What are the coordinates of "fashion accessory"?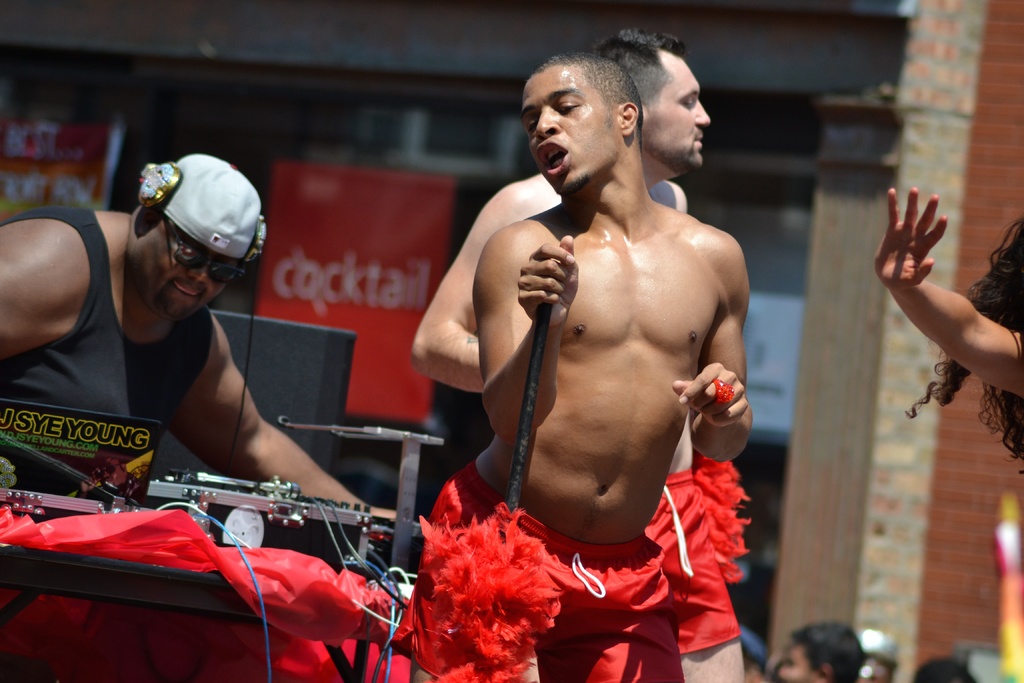
left=715, top=377, right=735, bottom=404.
